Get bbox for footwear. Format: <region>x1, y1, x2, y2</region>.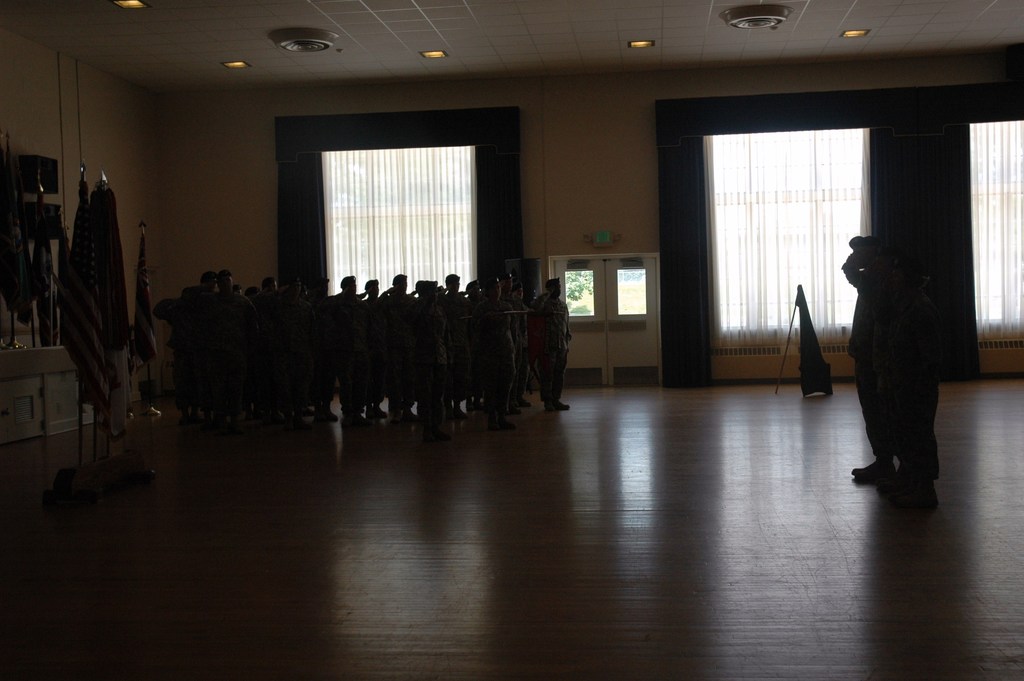
<region>375, 414, 386, 416</region>.
